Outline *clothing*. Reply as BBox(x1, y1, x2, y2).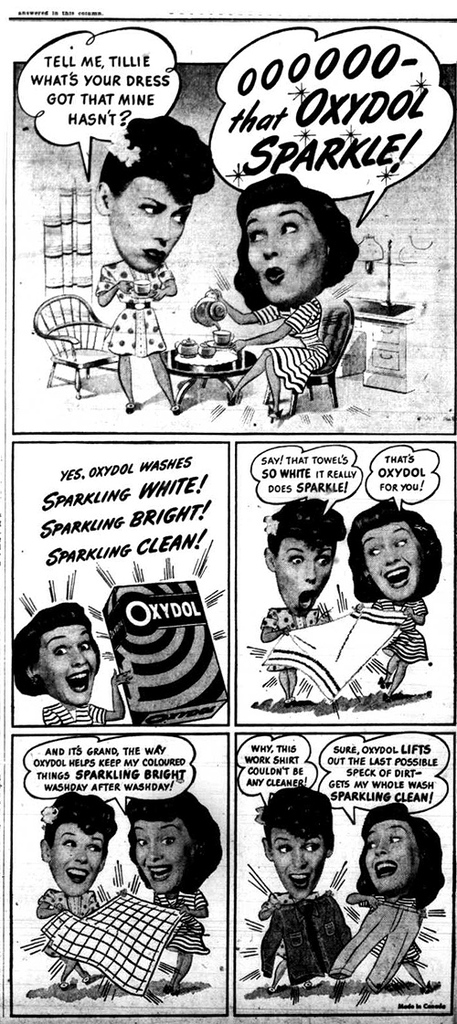
BBox(259, 296, 327, 403).
